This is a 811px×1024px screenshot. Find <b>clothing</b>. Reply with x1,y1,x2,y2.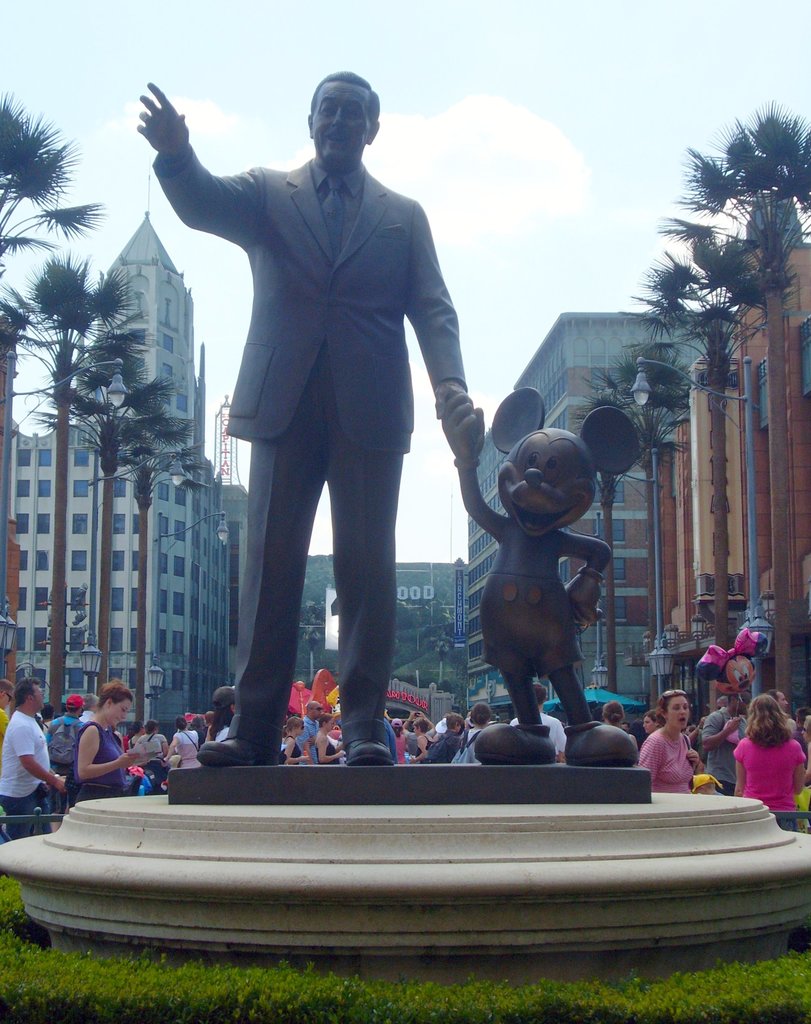
176,730,198,770.
